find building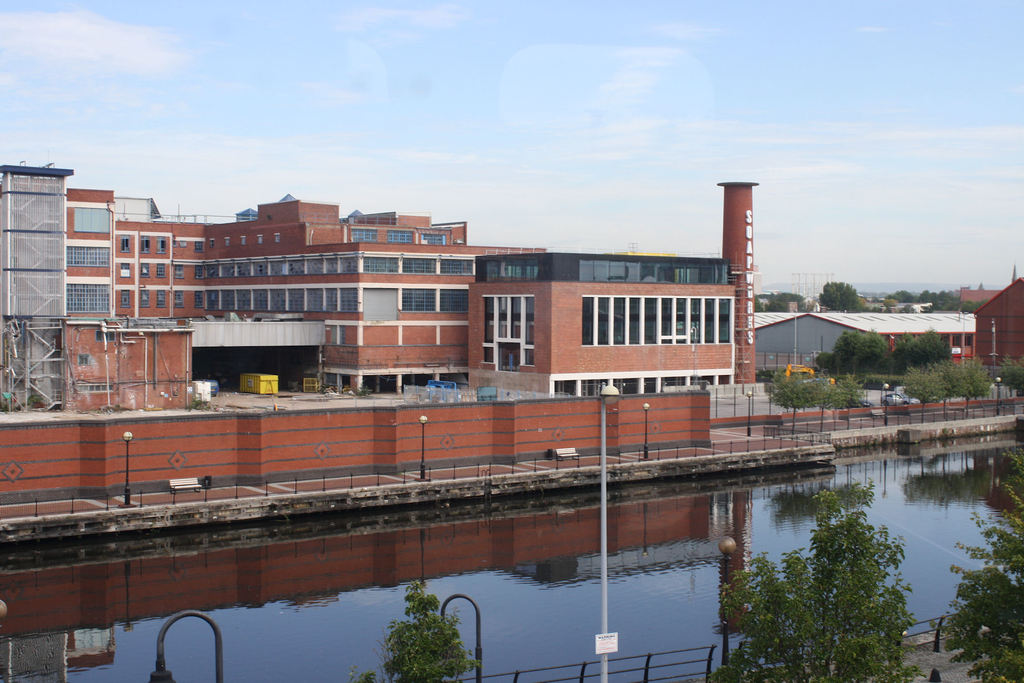
bbox(4, 167, 80, 399)
